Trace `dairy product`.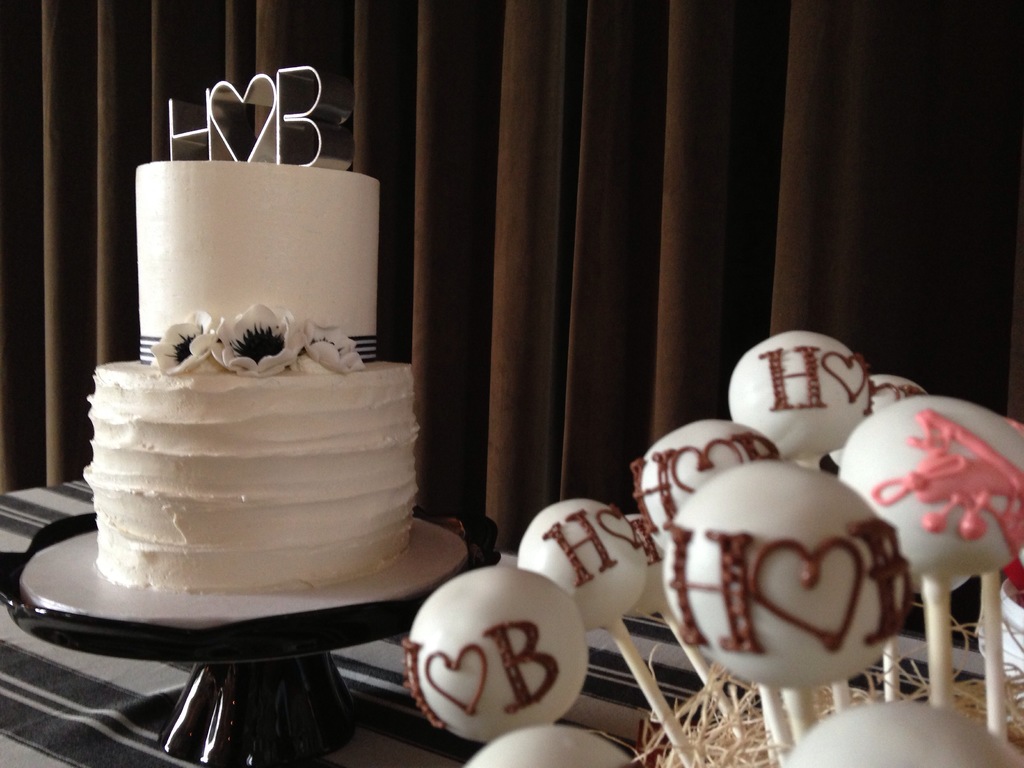
Traced to BBox(726, 332, 870, 454).
